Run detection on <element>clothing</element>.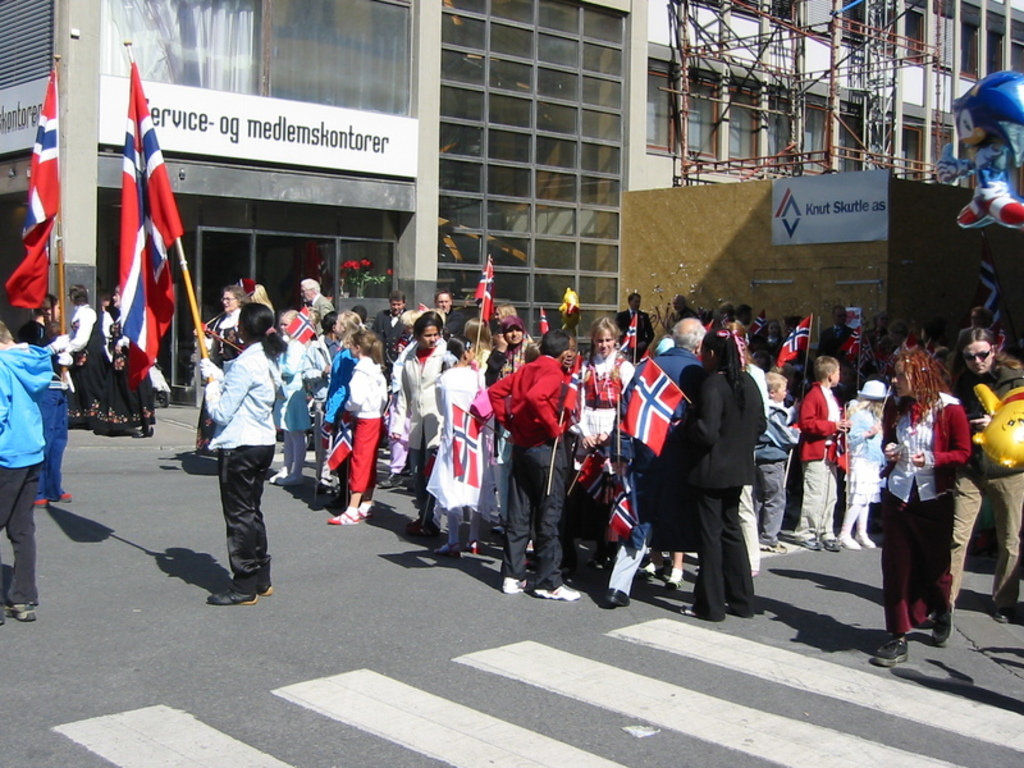
Result: box=[200, 338, 278, 452].
